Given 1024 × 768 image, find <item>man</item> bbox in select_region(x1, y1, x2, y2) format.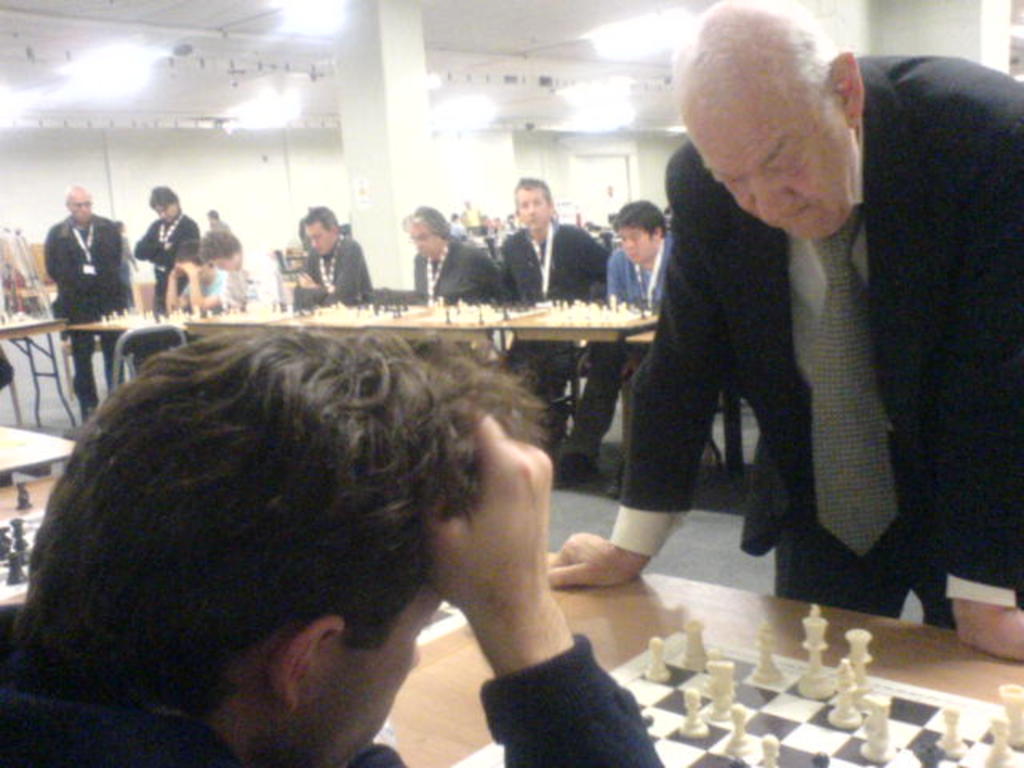
select_region(542, 195, 683, 506).
